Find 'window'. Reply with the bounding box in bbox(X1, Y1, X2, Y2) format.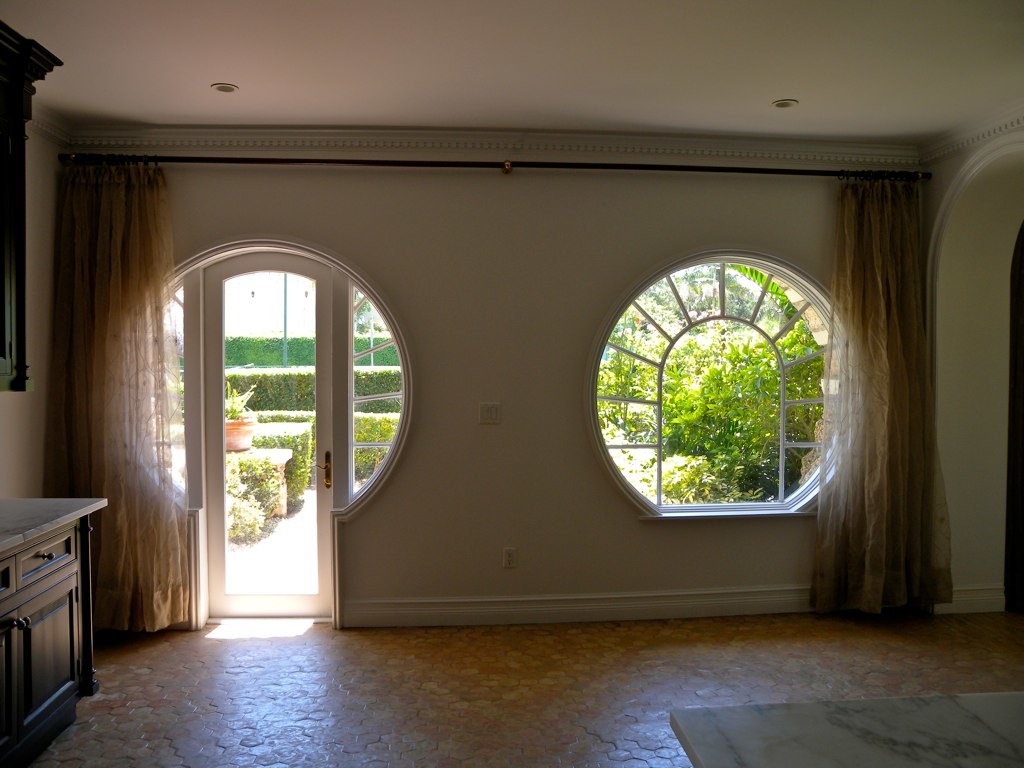
bbox(593, 204, 848, 534).
